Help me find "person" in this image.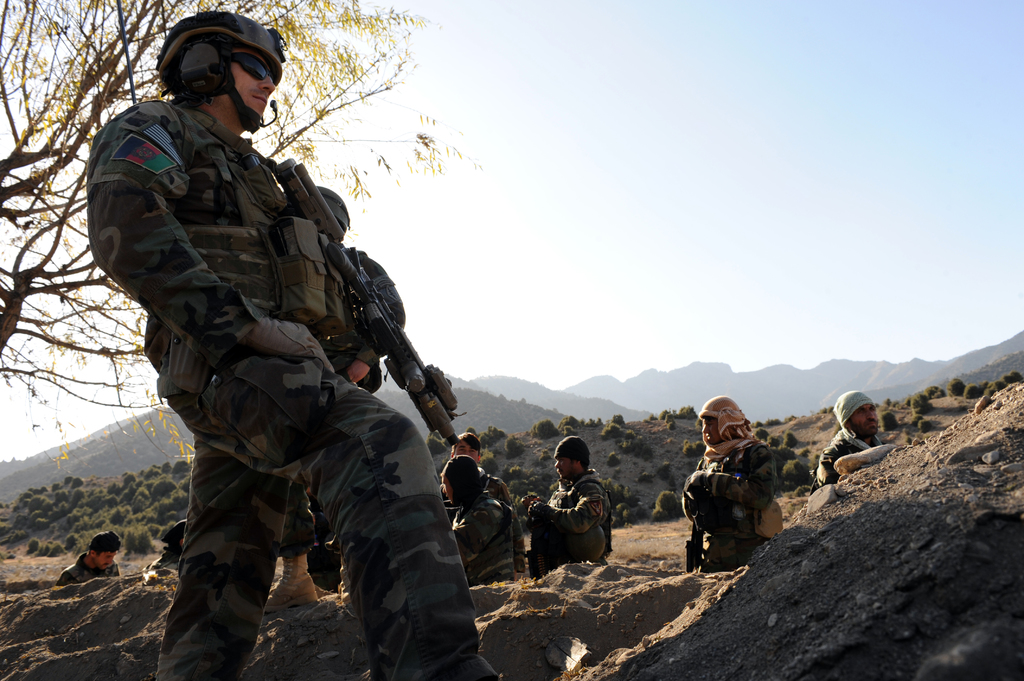
Found it: {"x1": 439, "y1": 456, "x2": 516, "y2": 588}.
